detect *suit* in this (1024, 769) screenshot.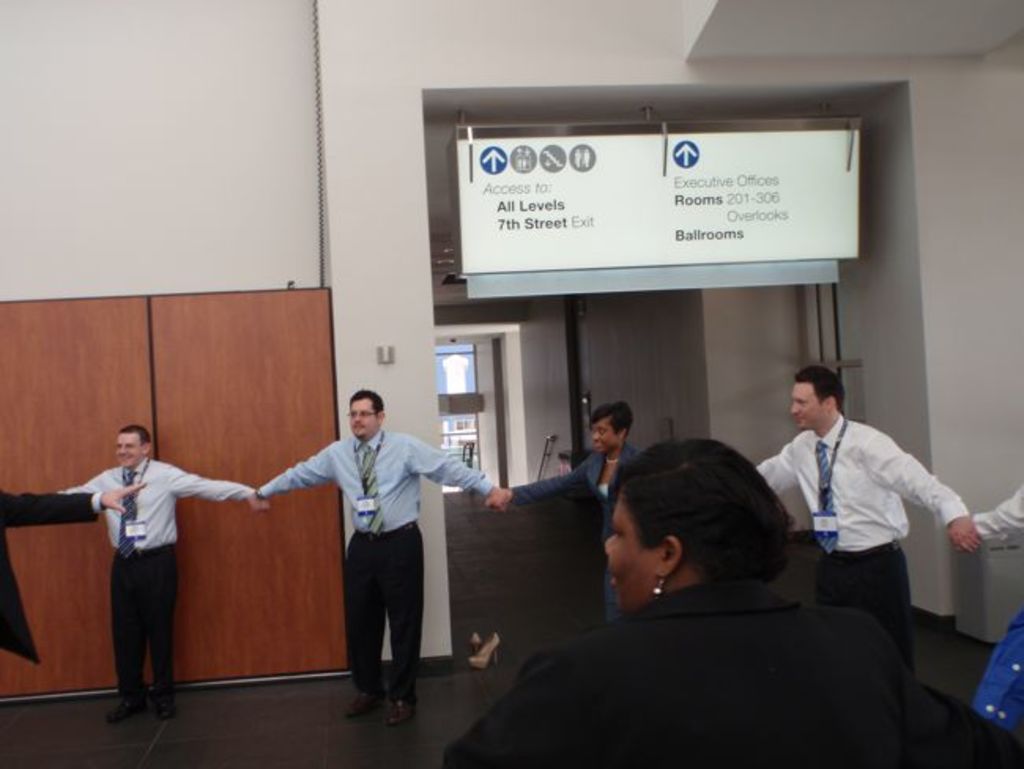
Detection: 512 435 651 548.
